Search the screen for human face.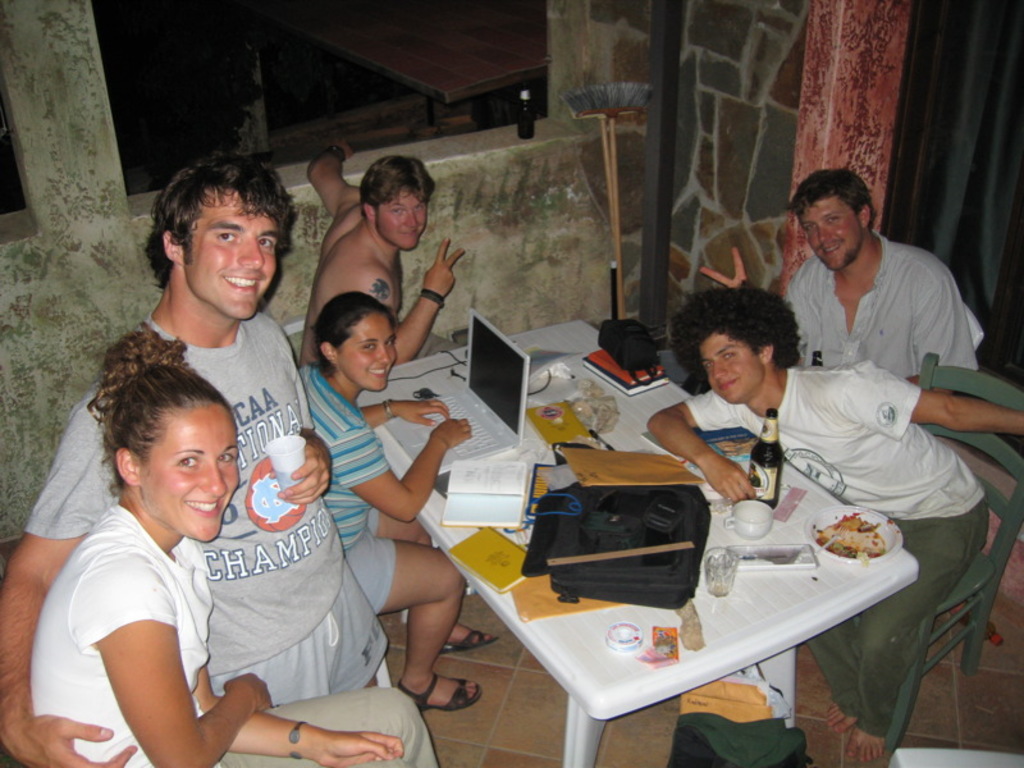
Found at l=374, t=184, r=426, b=248.
